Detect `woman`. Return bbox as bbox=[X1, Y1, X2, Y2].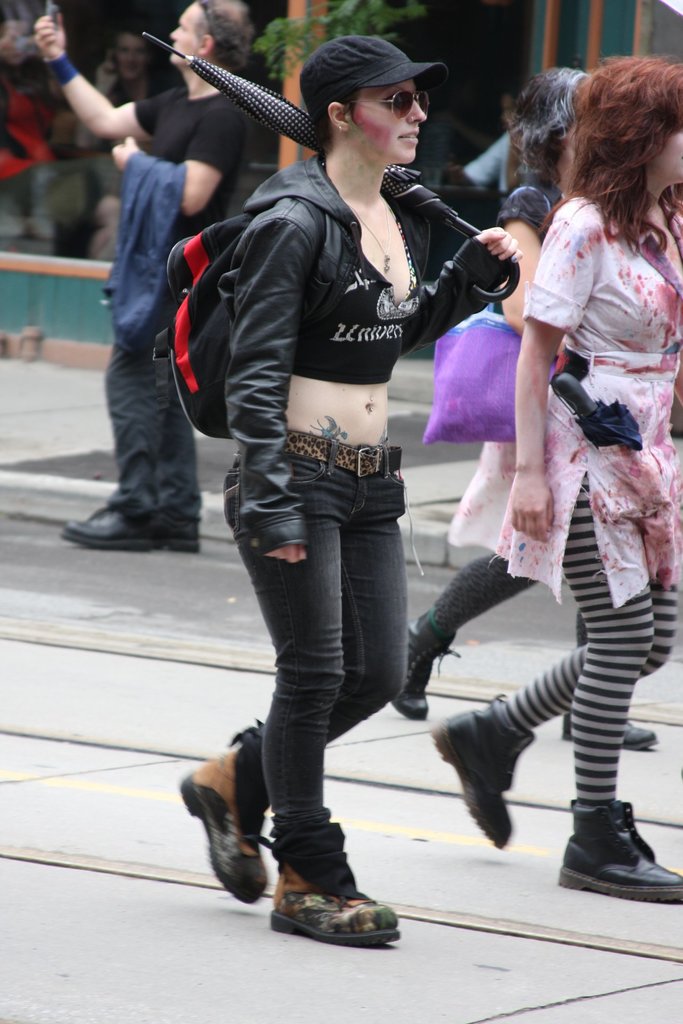
bbox=[423, 55, 682, 898].
